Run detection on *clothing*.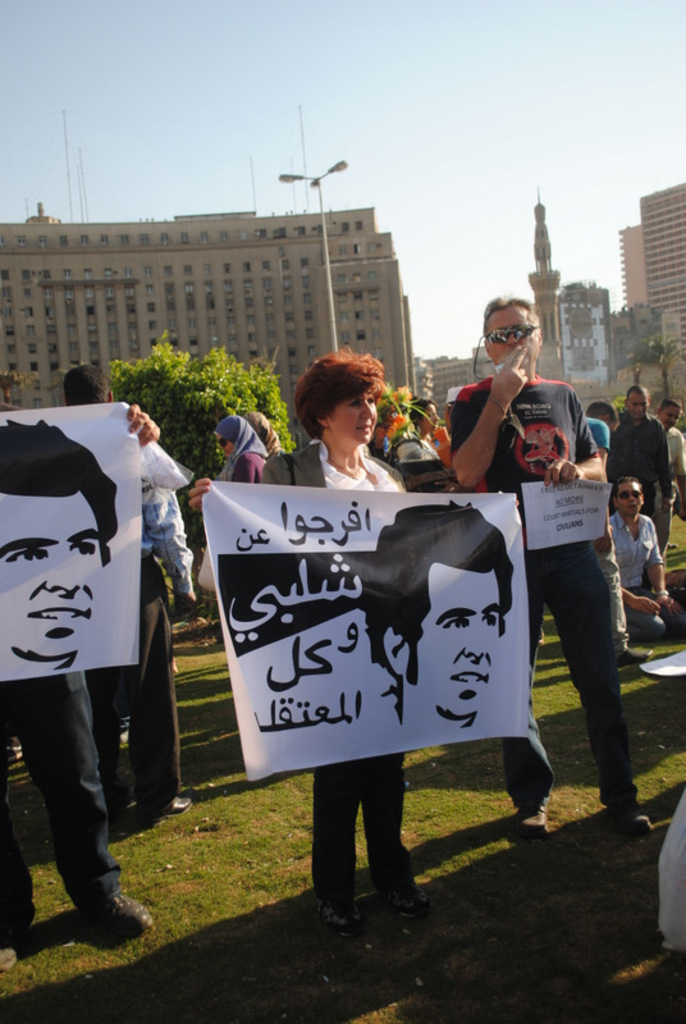
Result: [607,508,685,634].
